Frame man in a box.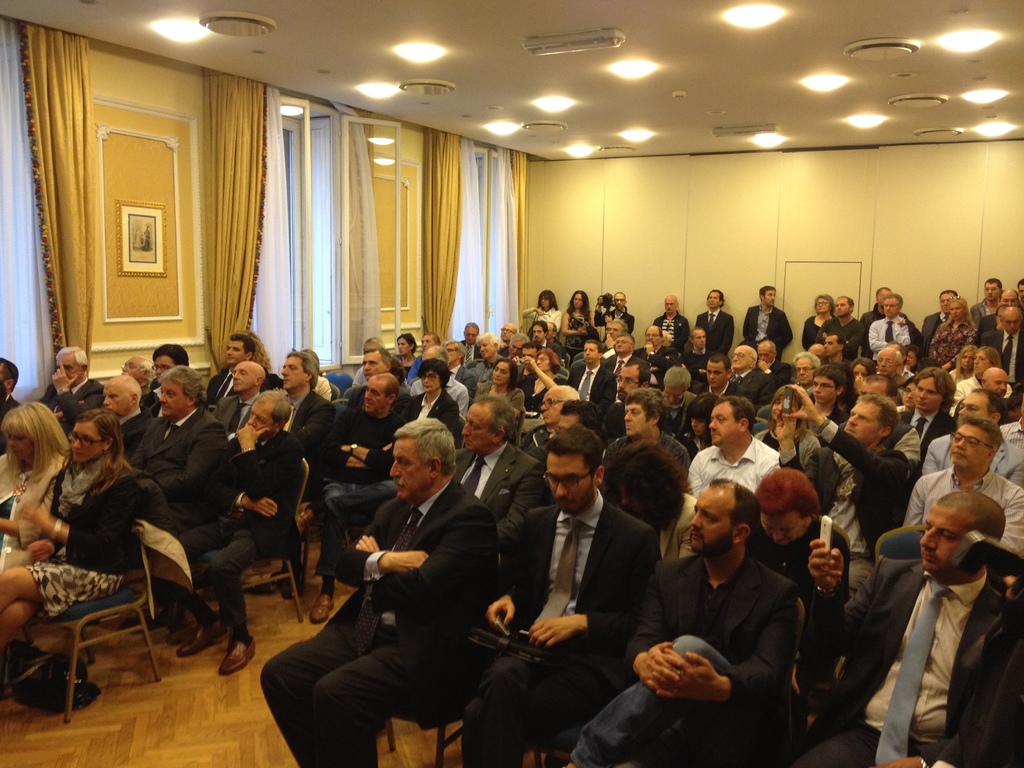
[923, 394, 1023, 502].
